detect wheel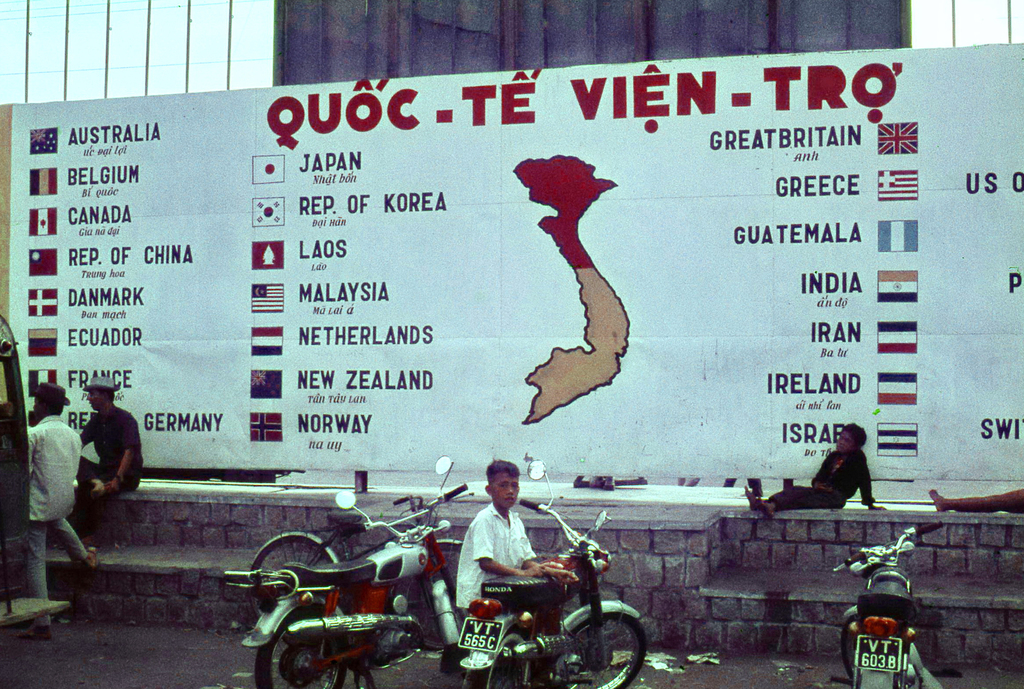
<bbox>579, 608, 641, 688</bbox>
